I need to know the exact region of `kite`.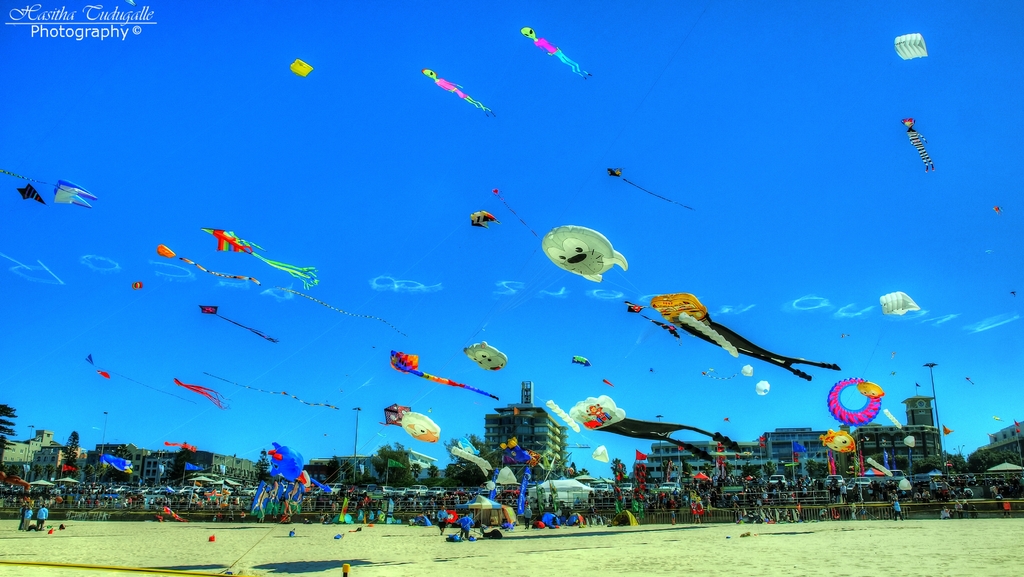
Region: 706/361/754/382.
